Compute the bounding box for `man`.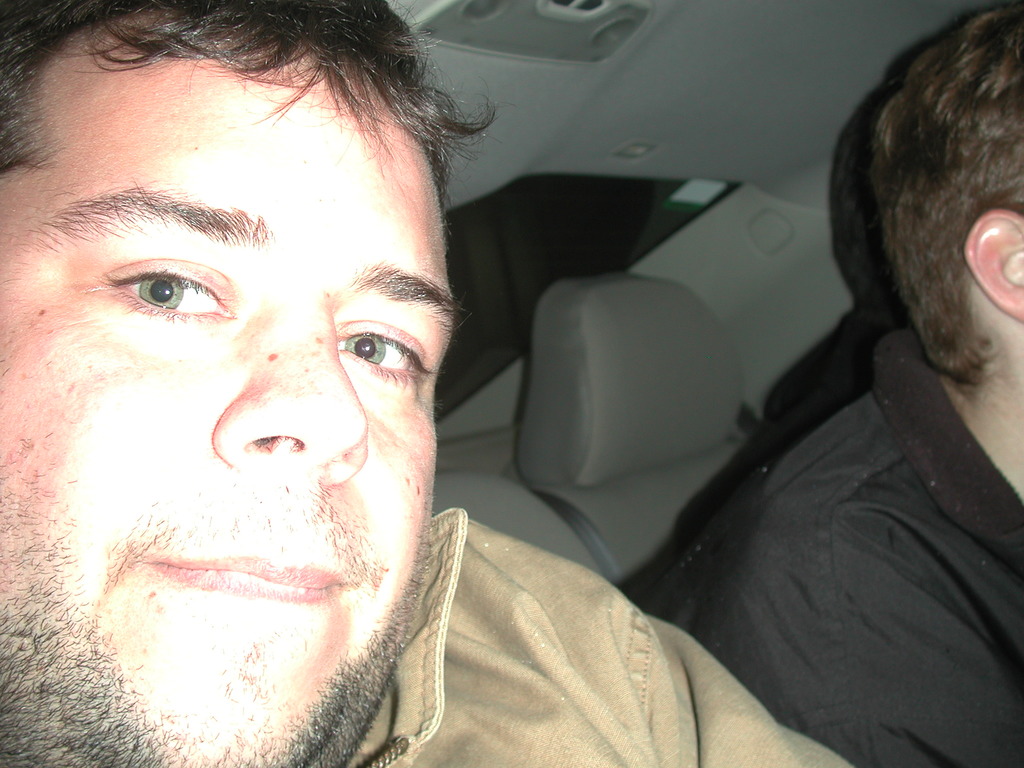
box(0, 0, 857, 767).
